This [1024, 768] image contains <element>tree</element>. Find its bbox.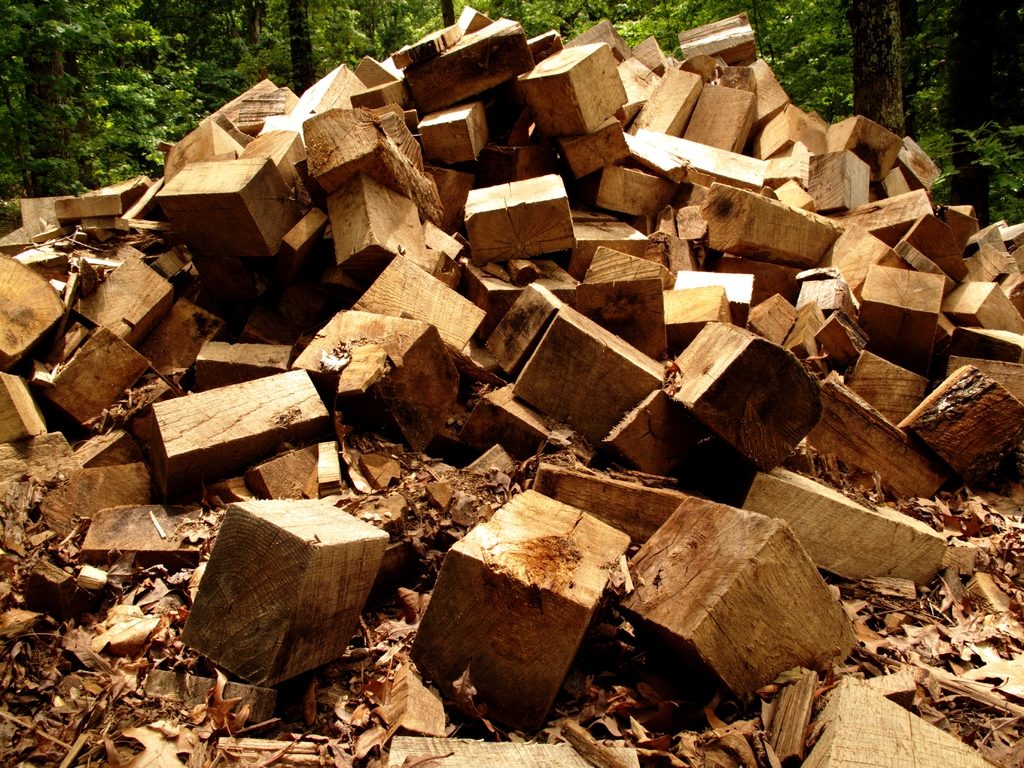
box(844, 0, 906, 140).
